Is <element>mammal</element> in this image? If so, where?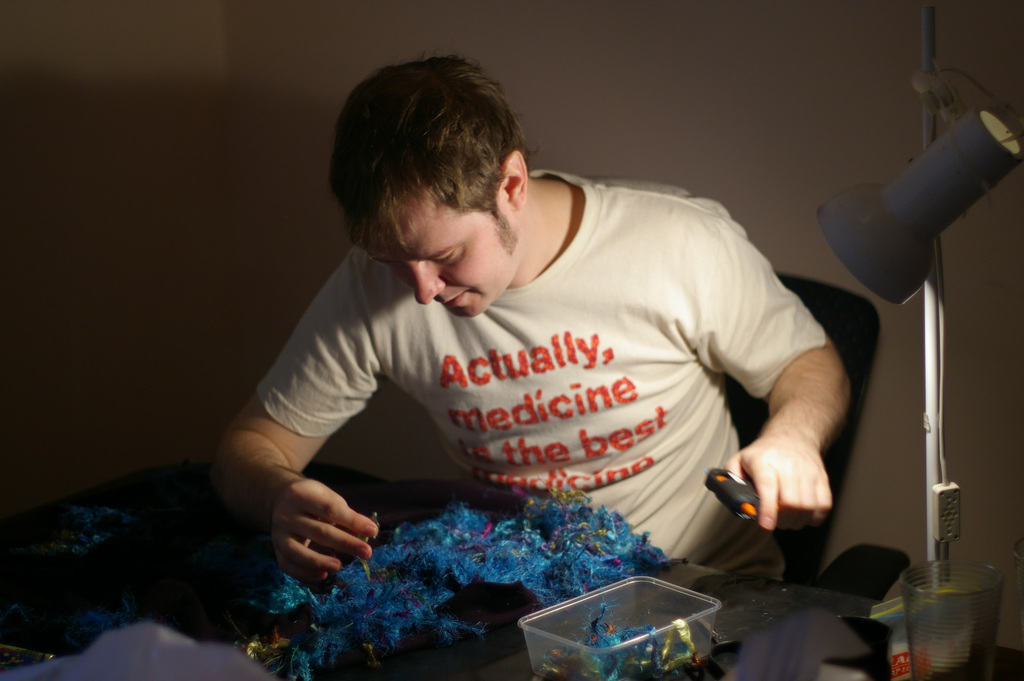
Yes, at box(305, 106, 866, 538).
